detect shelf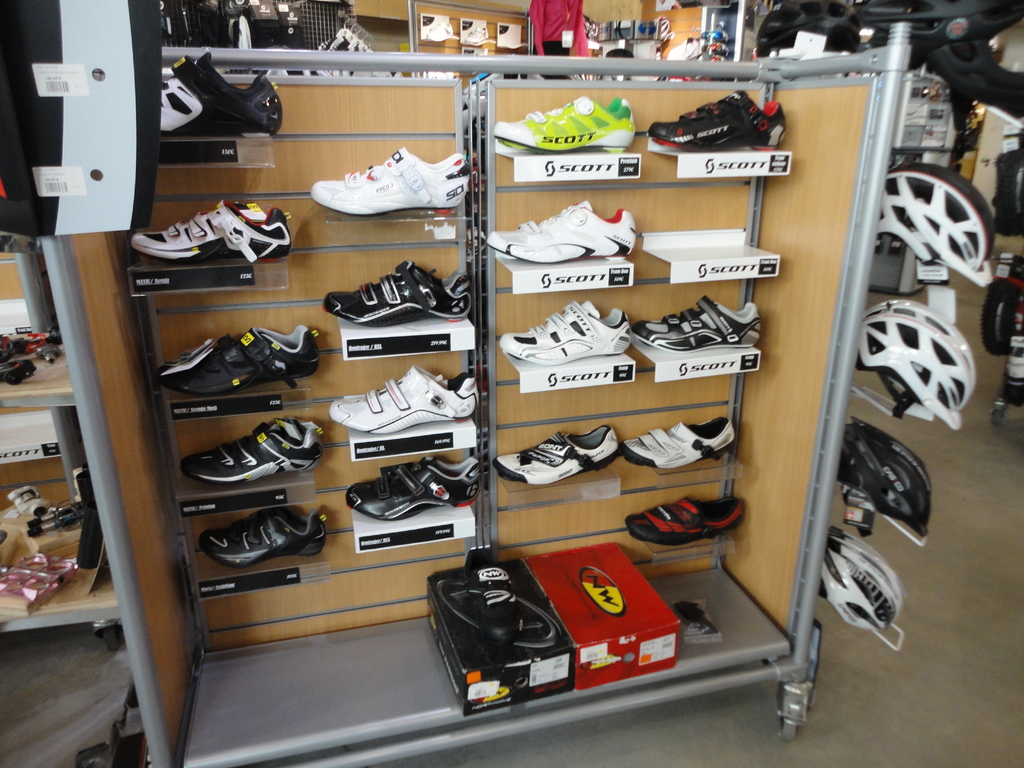
box=[484, 509, 747, 574]
